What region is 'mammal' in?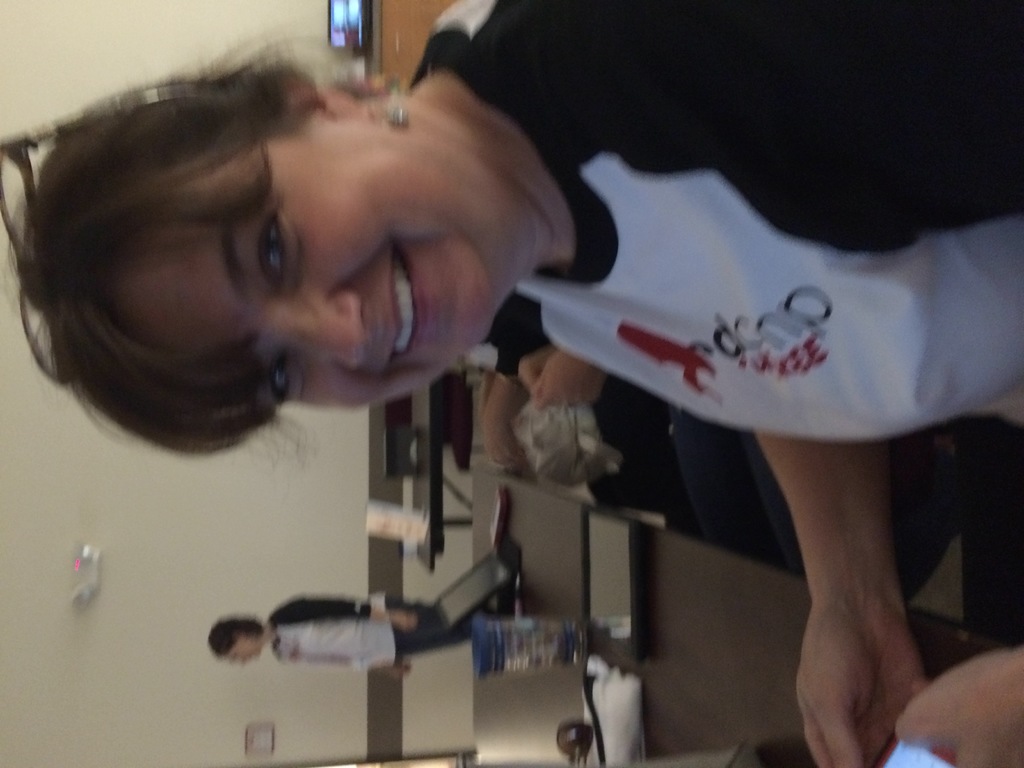
[x1=658, y1=414, x2=1007, y2=611].
